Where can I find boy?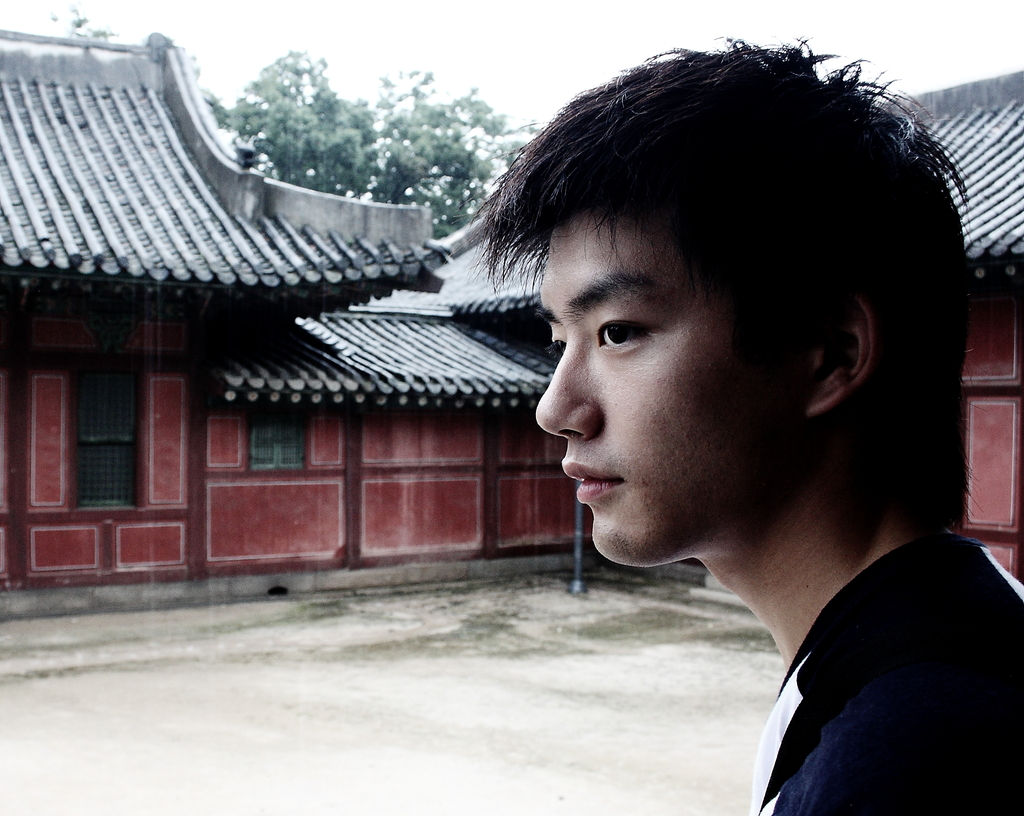
You can find it at <box>396,47,1018,806</box>.
